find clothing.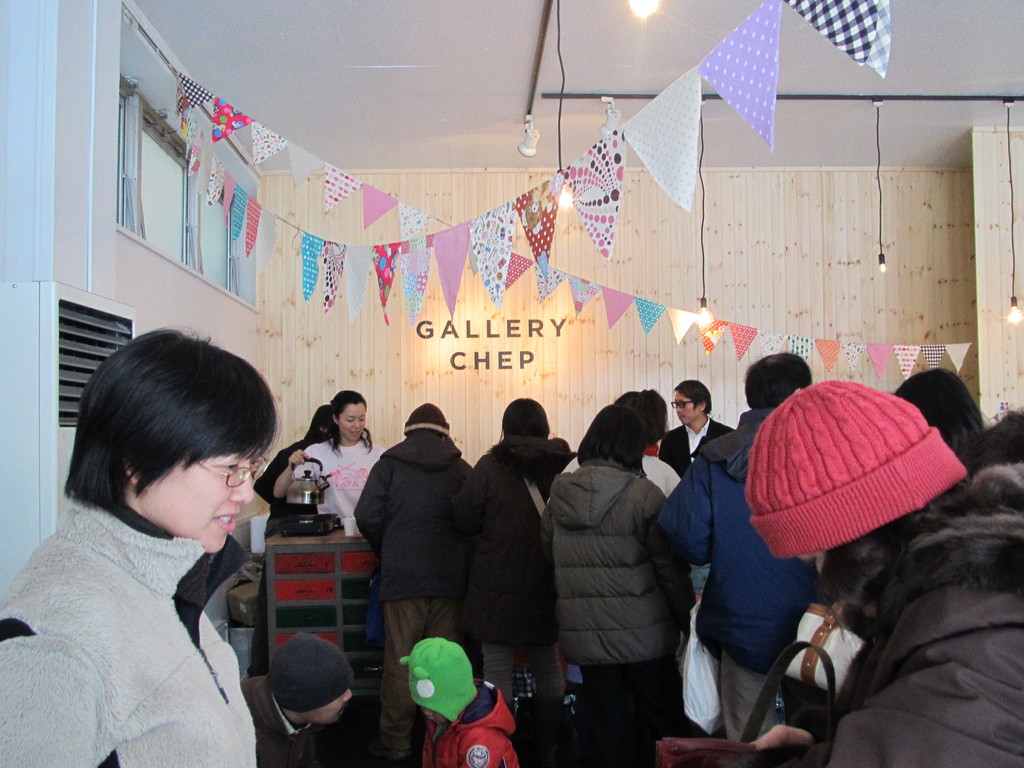
pyautogui.locateOnScreen(534, 449, 705, 732).
